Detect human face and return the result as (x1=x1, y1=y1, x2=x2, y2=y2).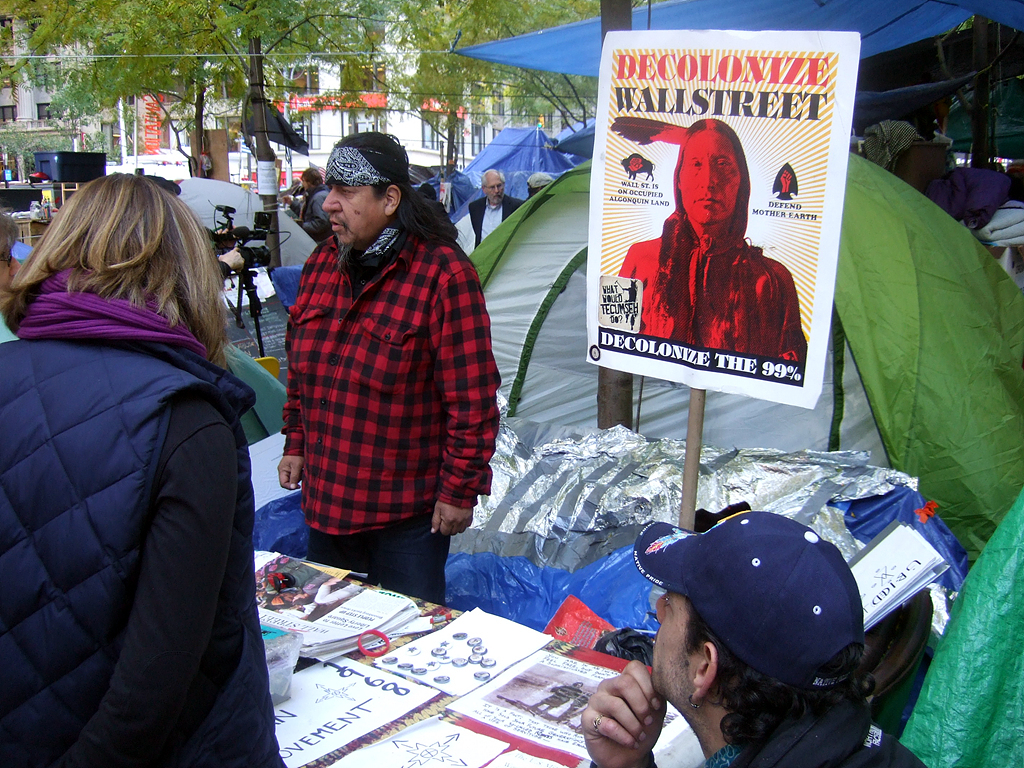
(x1=680, y1=127, x2=739, y2=225).
